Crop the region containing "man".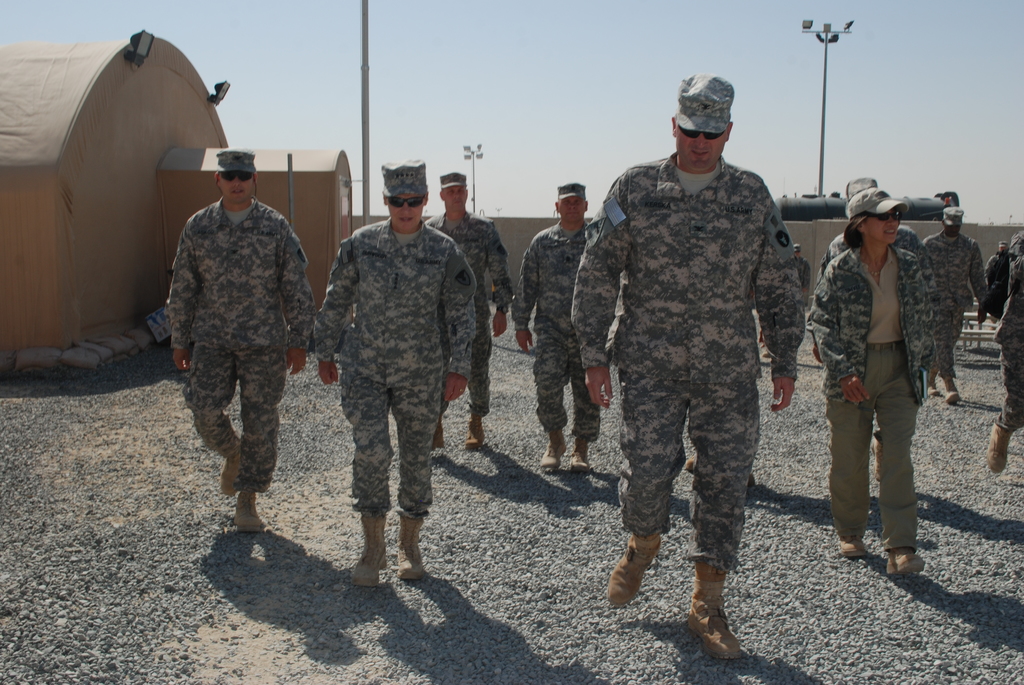
Crop region: (983, 241, 1011, 324).
